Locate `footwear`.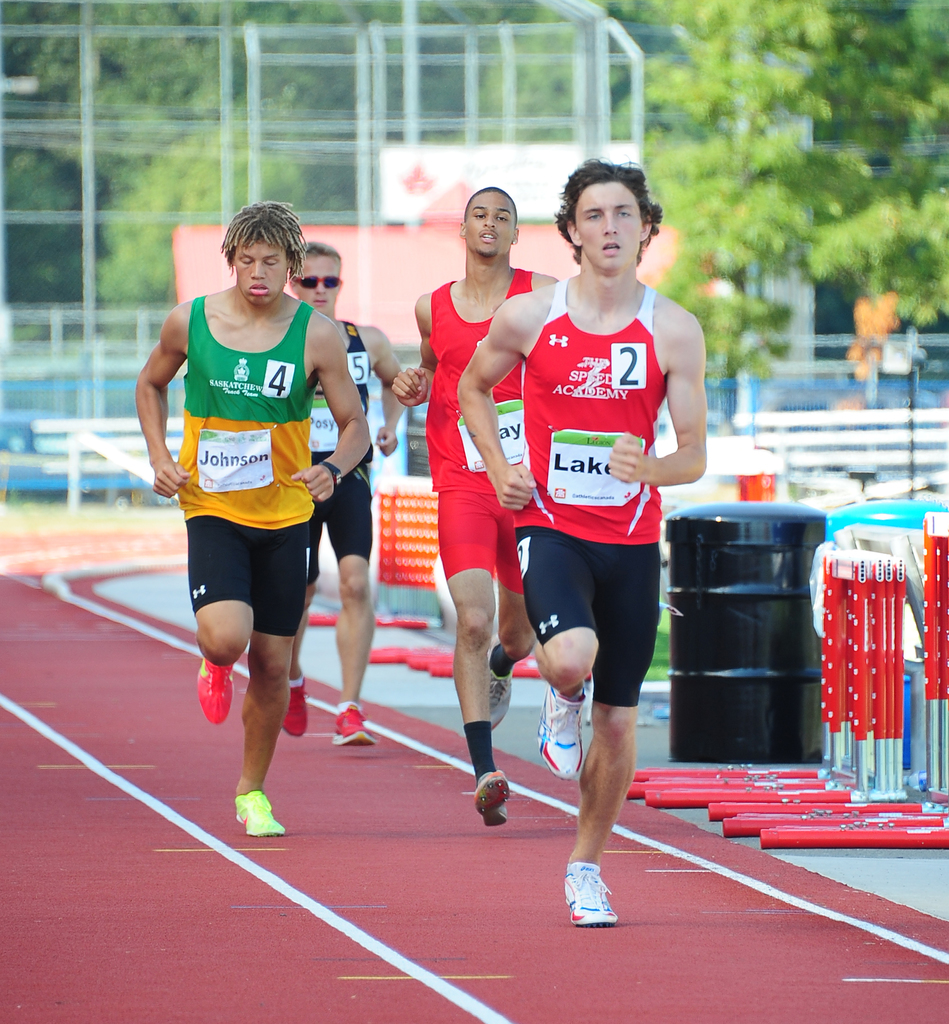
Bounding box: (282,680,310,739).
